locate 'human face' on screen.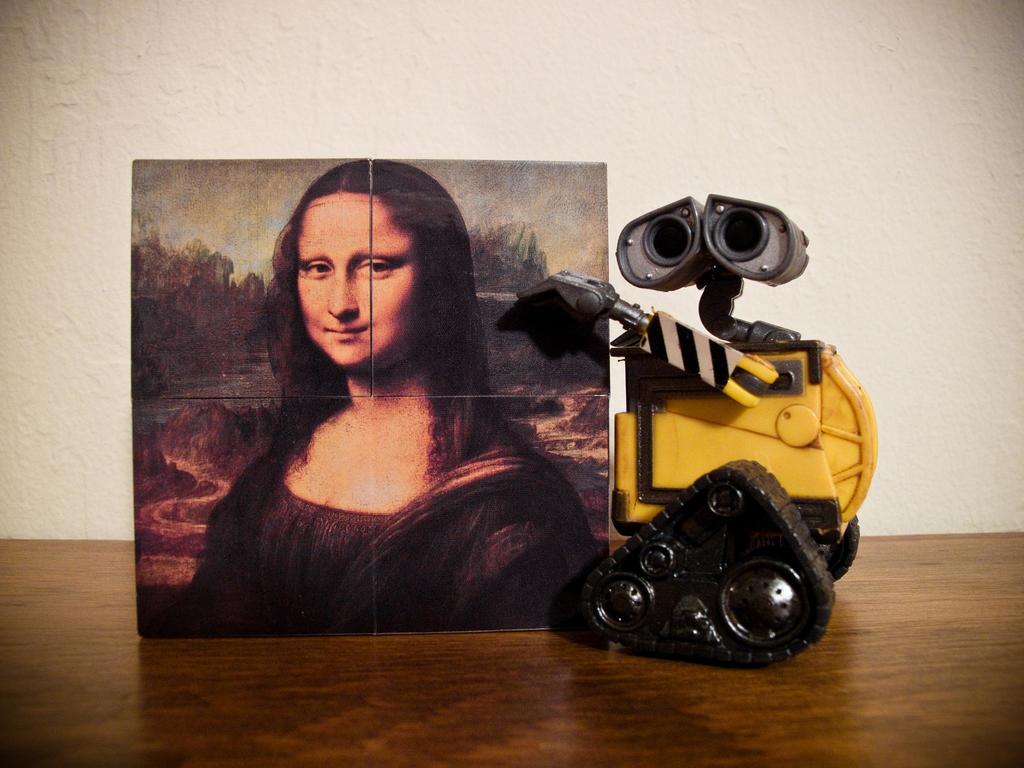
On screen at [296,188,426,369].
